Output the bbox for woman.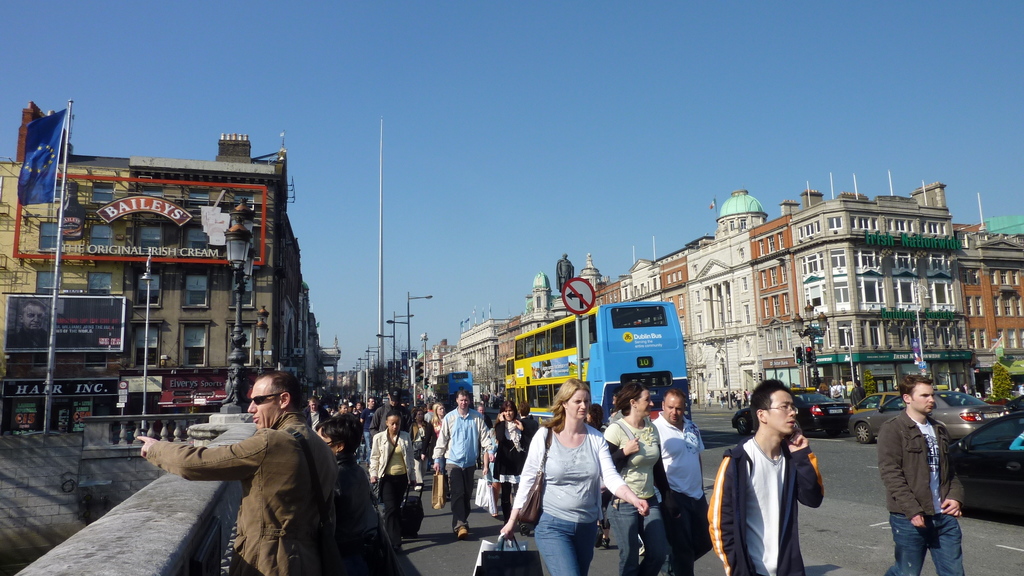
<region>817, 381, 831, 399</region>.
